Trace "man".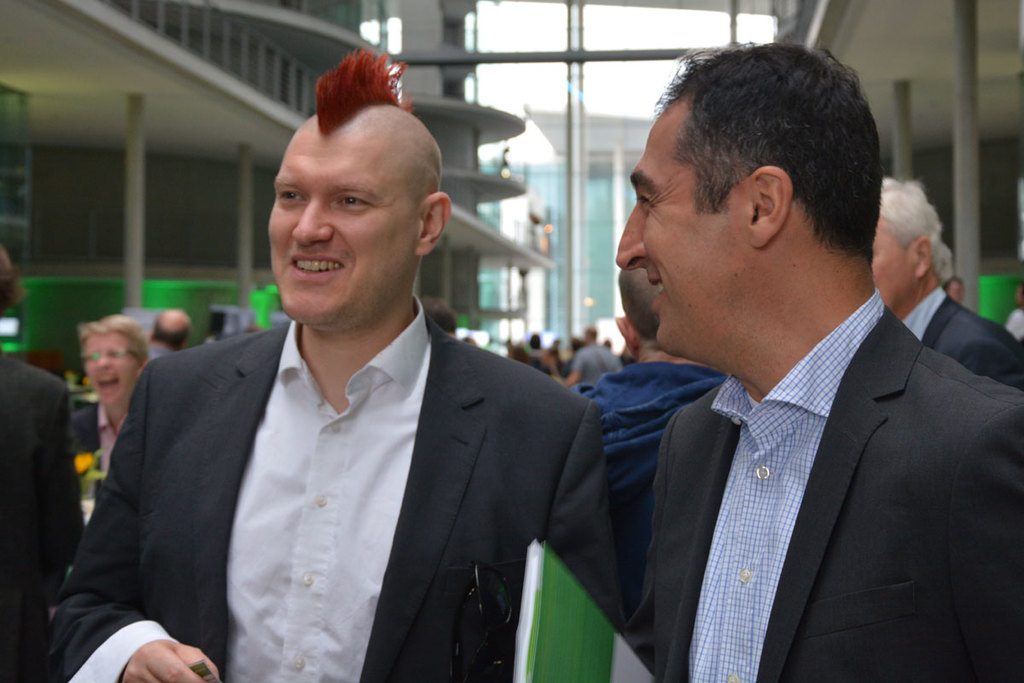
Traced to box=[610, 44, 1023, 682].
